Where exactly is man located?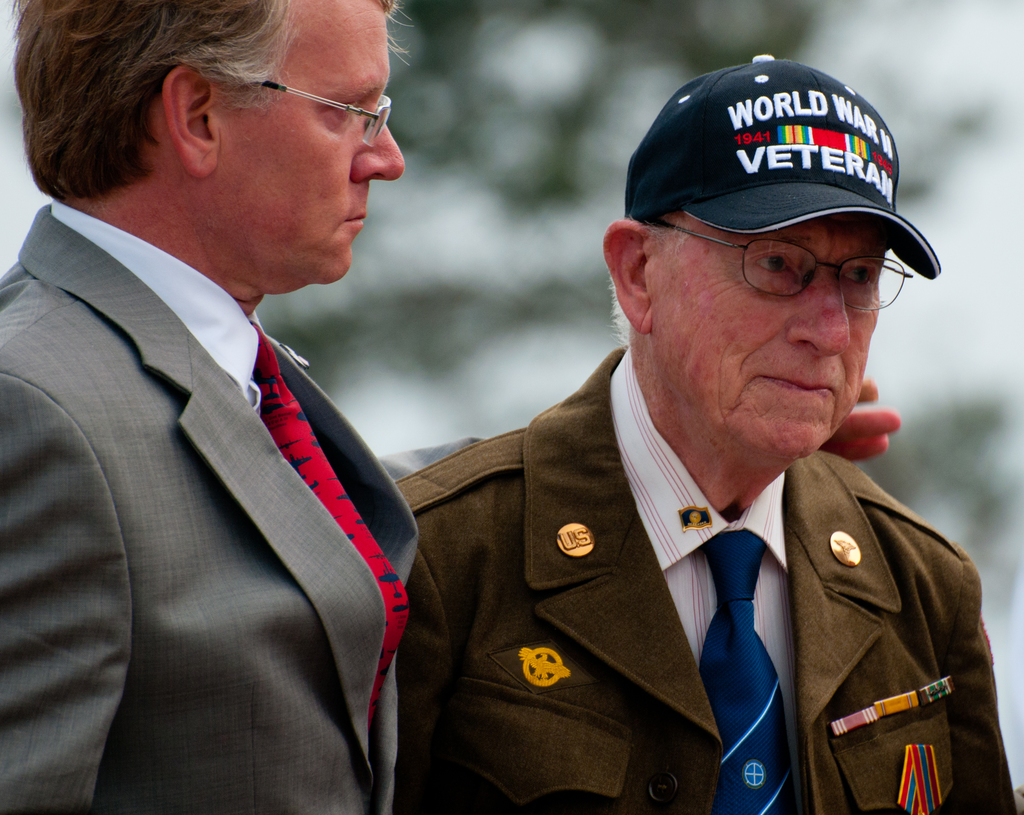
Its bounding box is <box>0,0,423,814</box>.
